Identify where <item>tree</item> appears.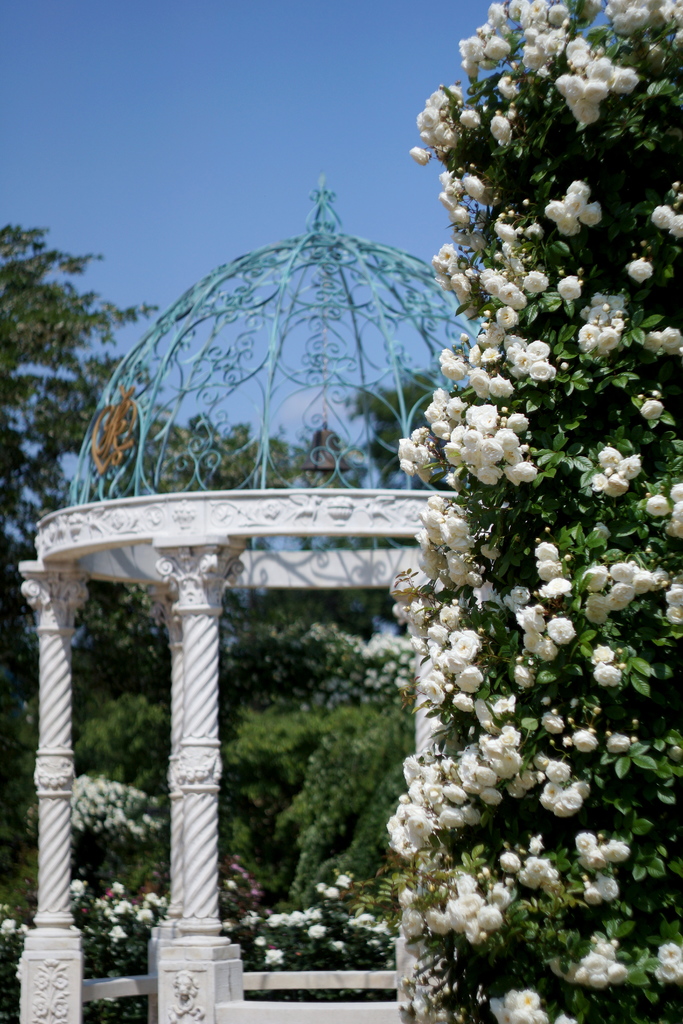
Appears at select_region(0, 225, 456, 924).
